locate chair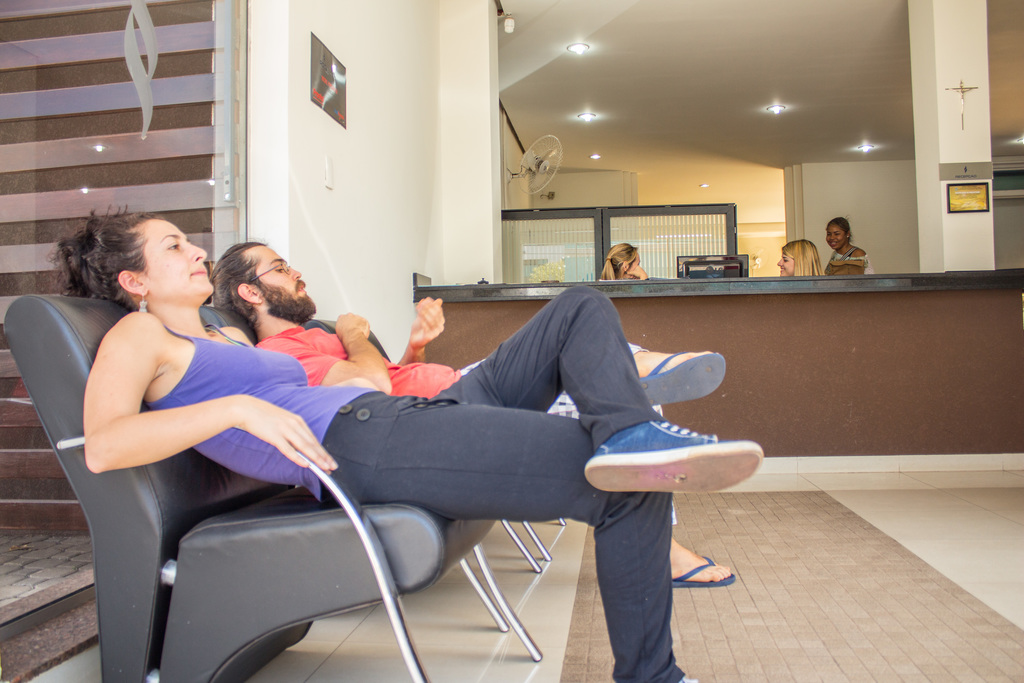
l=195, t=302, r=540, b=634
